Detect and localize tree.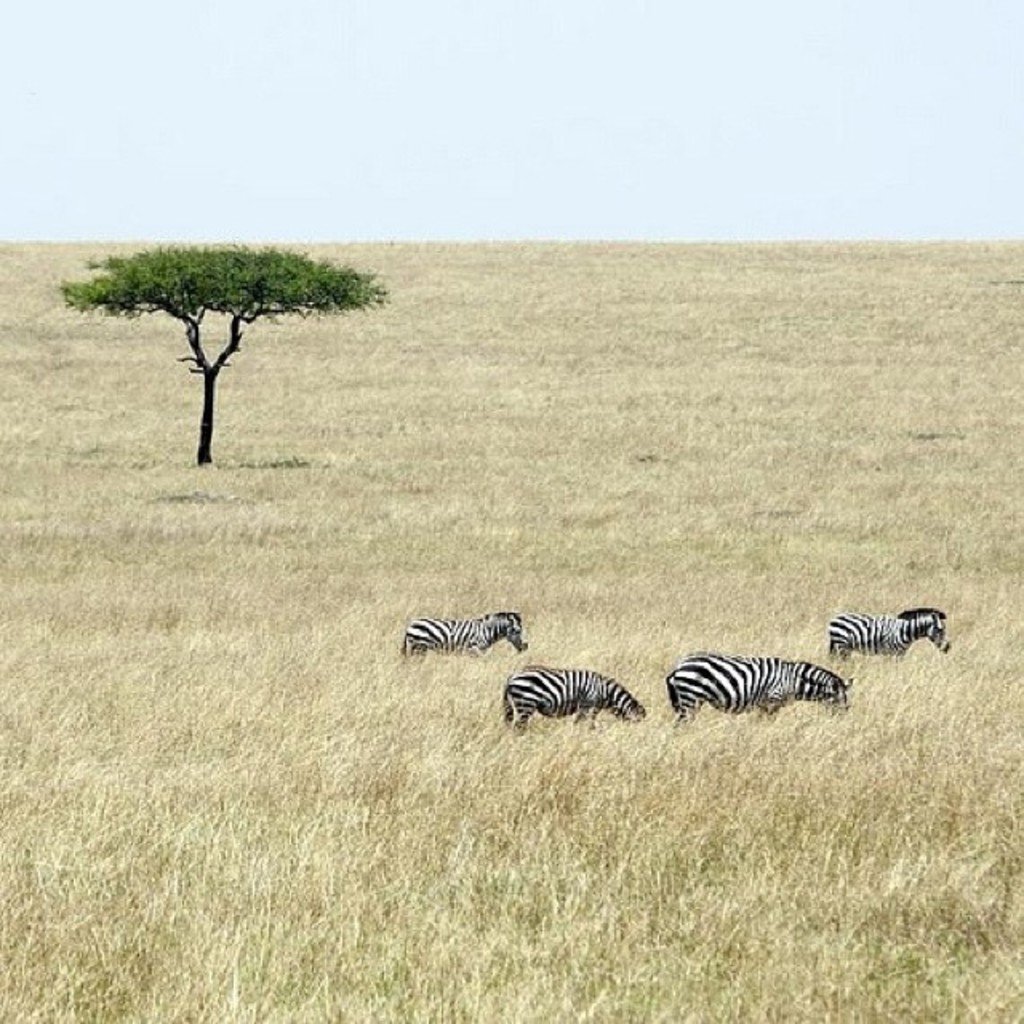
Localized at pyautogui.locateOnScreen(58, 242, 394, 461).
